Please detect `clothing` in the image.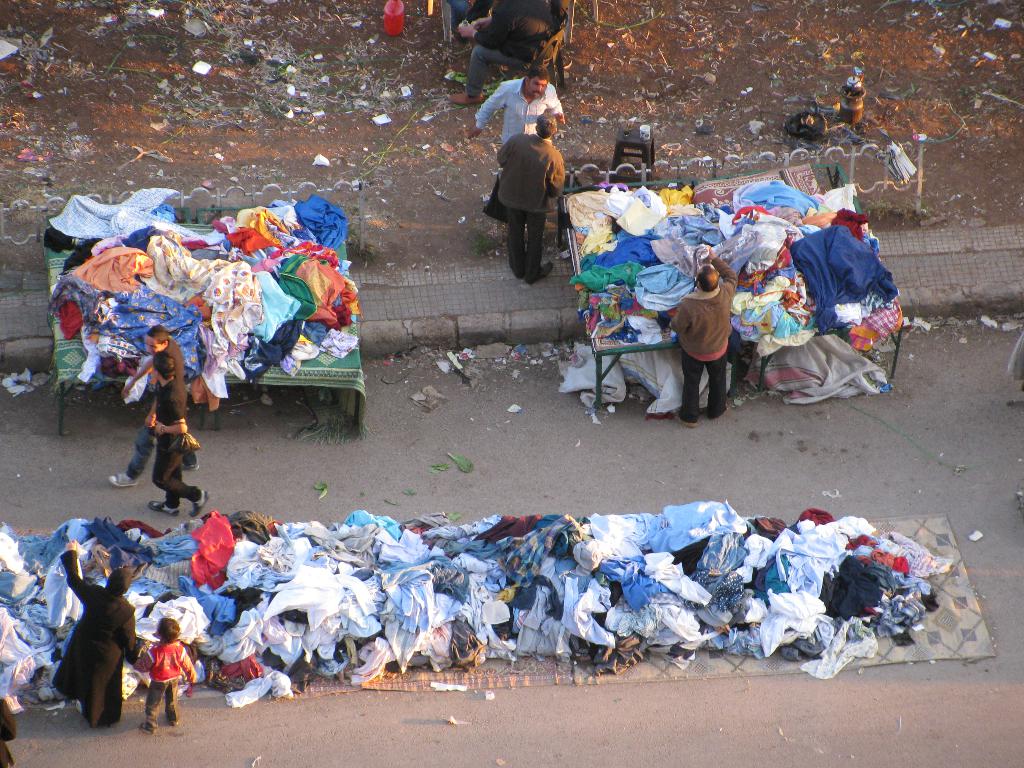
<box>152,372,195,503</box>.
